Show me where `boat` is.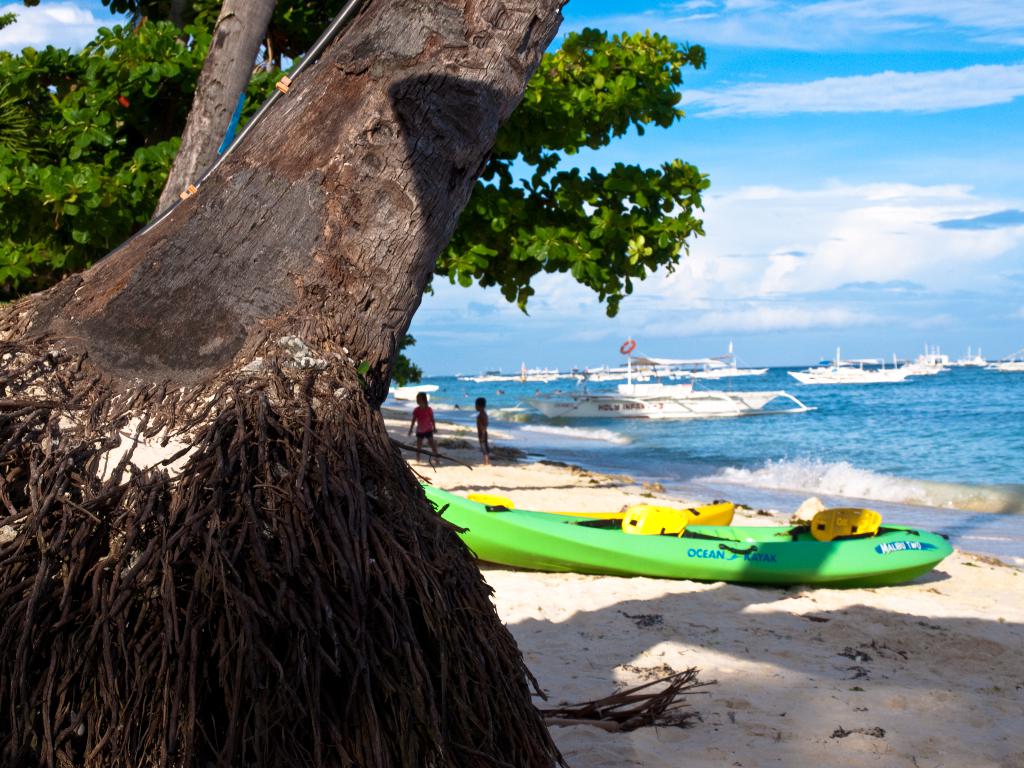
`boat` is at bbox(680, 341, 769, 380).
